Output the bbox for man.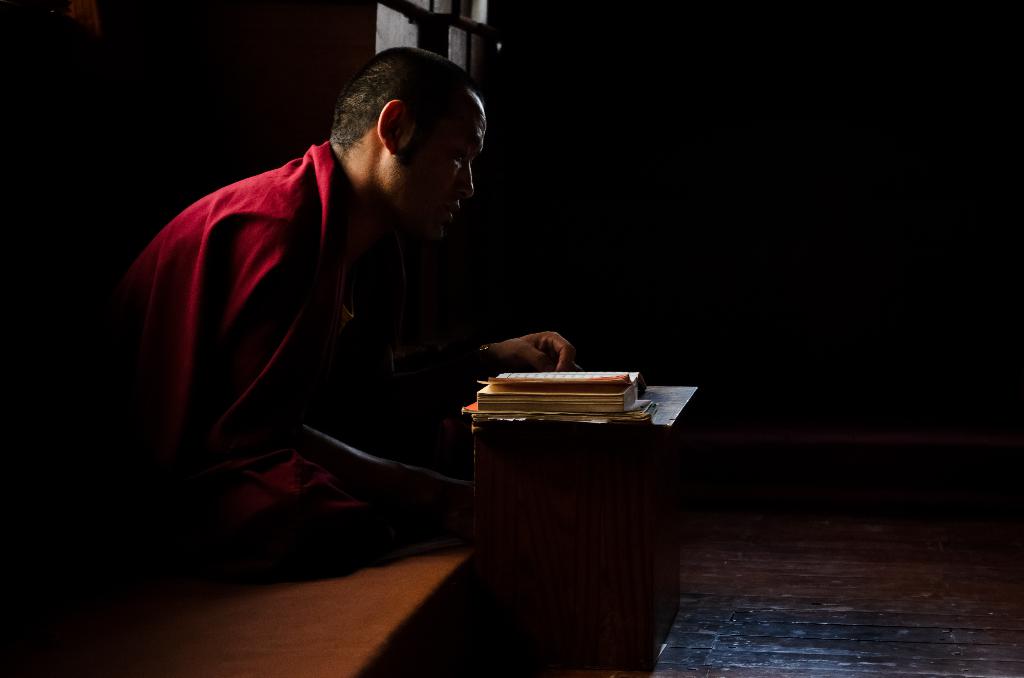
(44, 50, 590, 535).
